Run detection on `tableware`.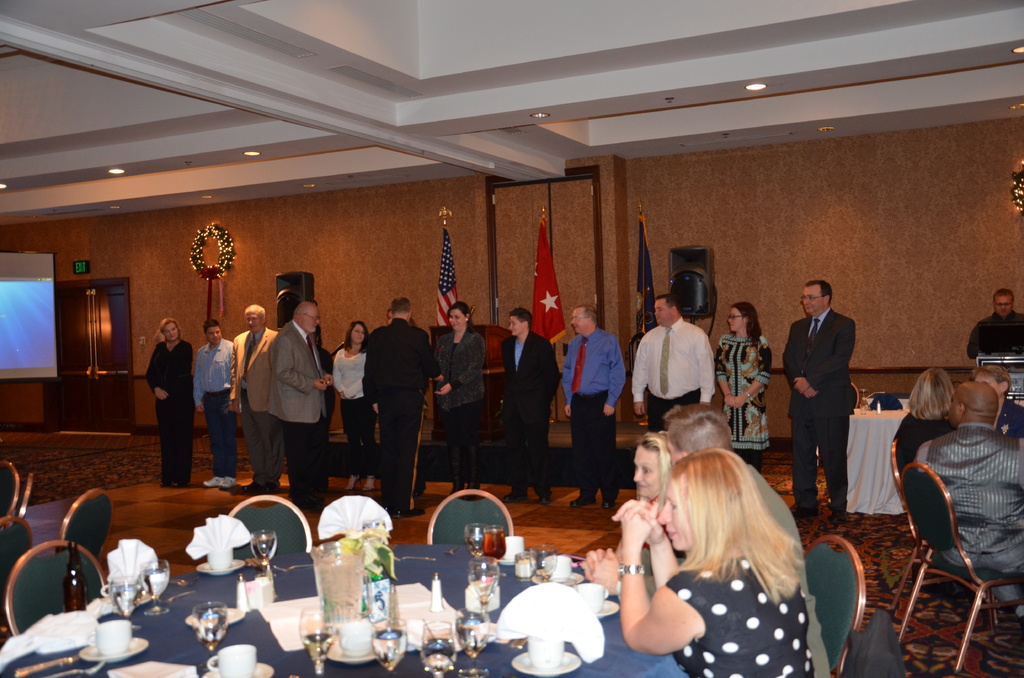
Result: x1=484, y1=528, x2=500, y2=576.
